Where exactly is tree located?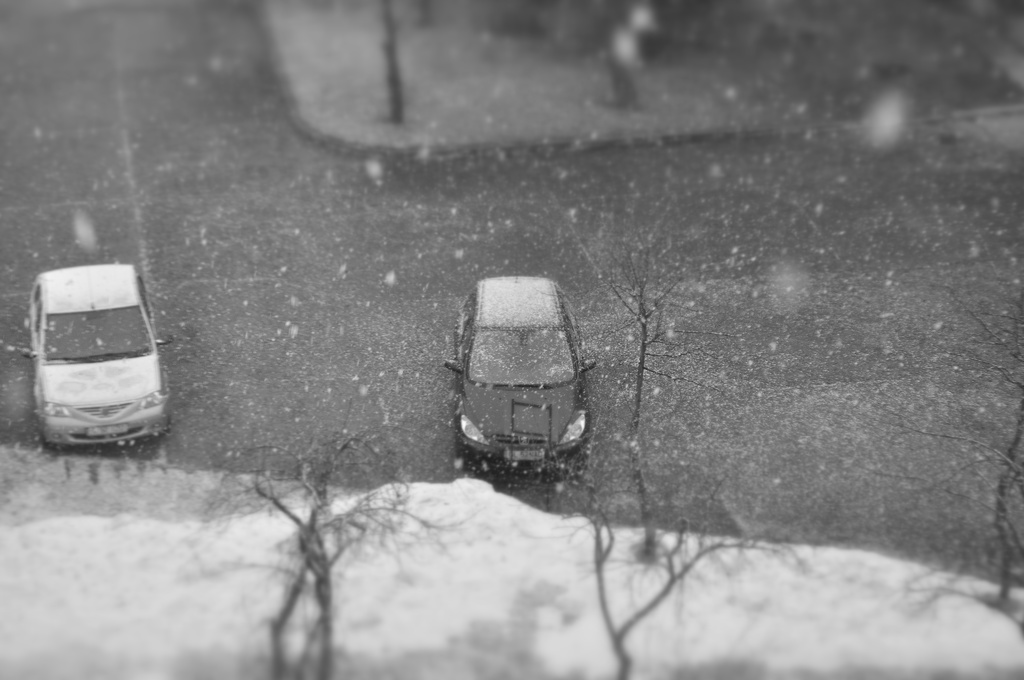
Its bounding box is <box>529,444,780,679</box>.
